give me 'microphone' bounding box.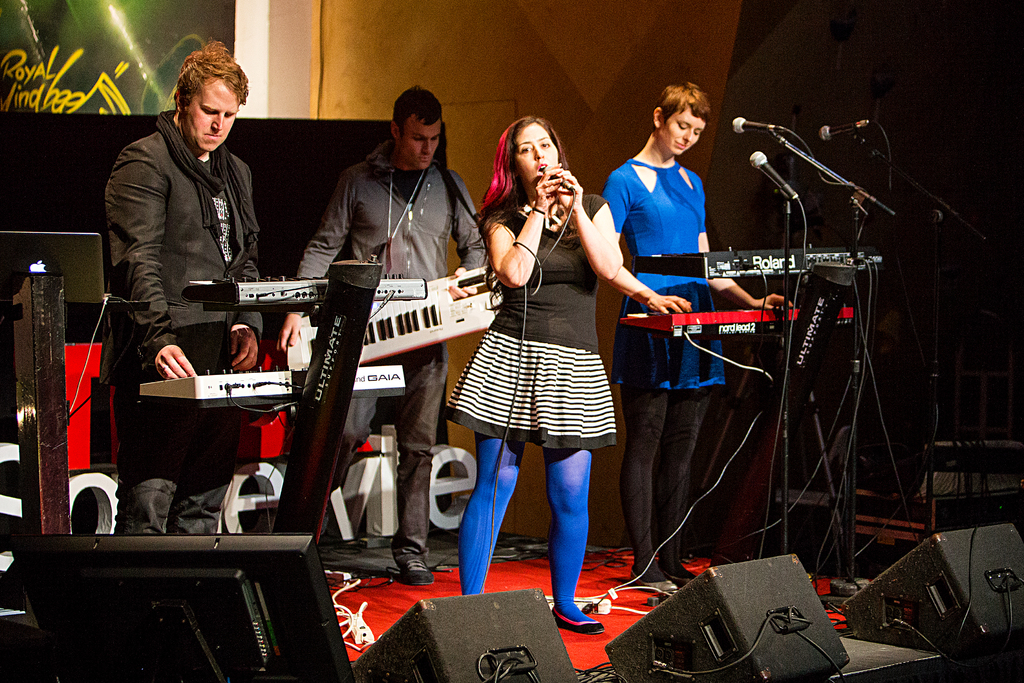
x1=556, y1=181, x2=577, y2=194.
